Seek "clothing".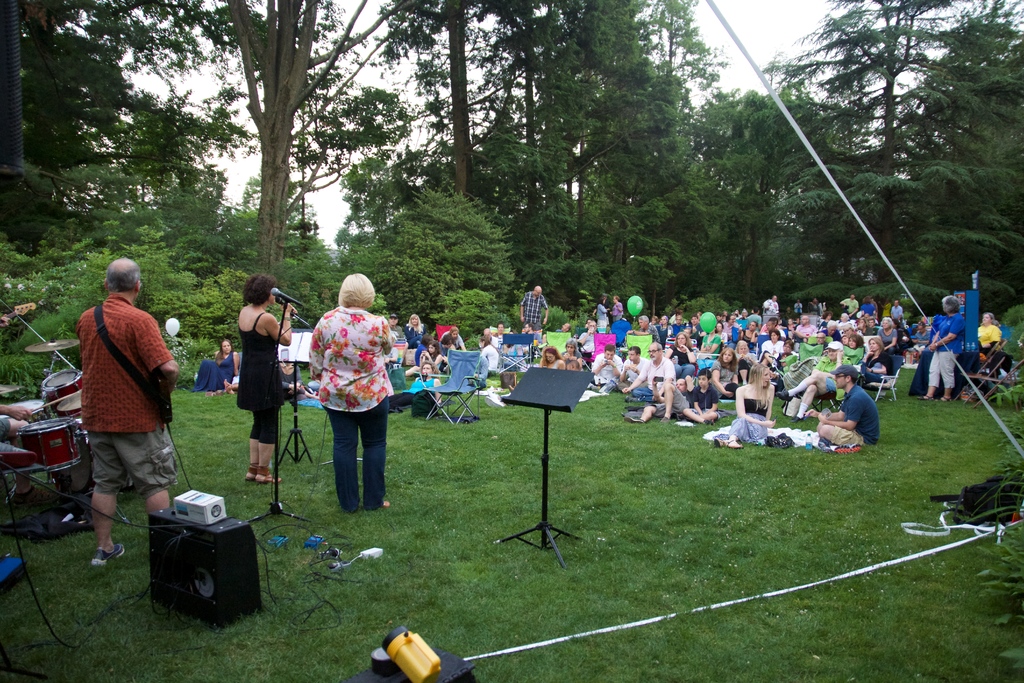
locate(892, 309, 904, 323).
